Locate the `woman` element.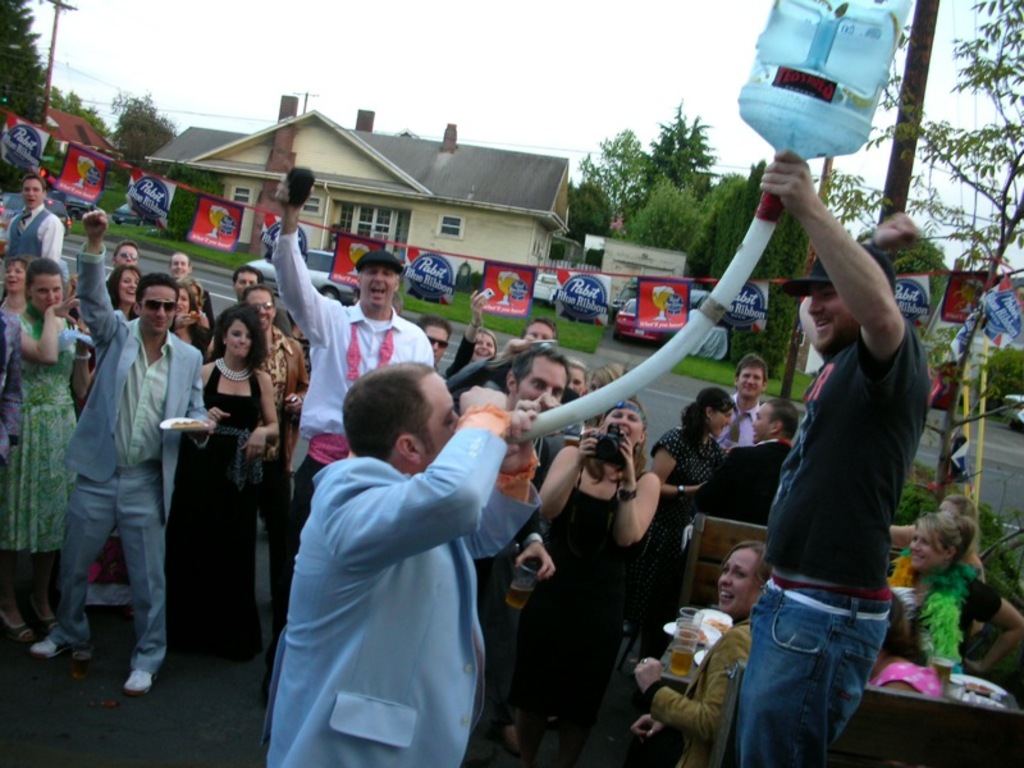
Element bbox: (498,399,662,767).
